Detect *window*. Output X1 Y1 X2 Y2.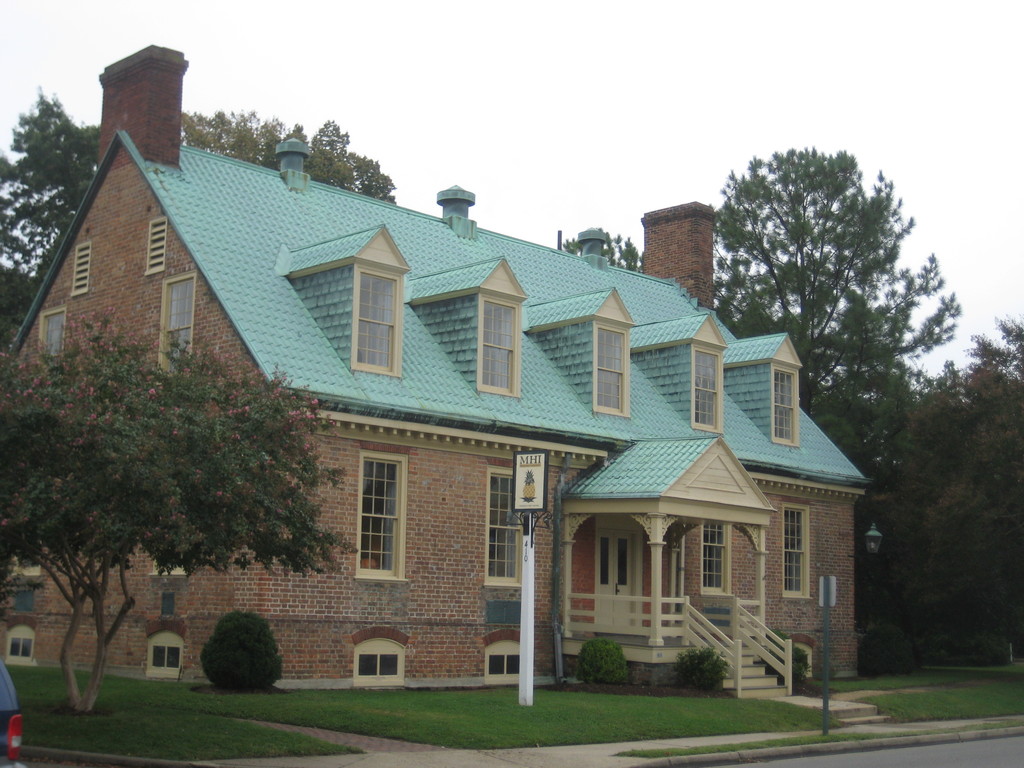
476 298 520 396.
